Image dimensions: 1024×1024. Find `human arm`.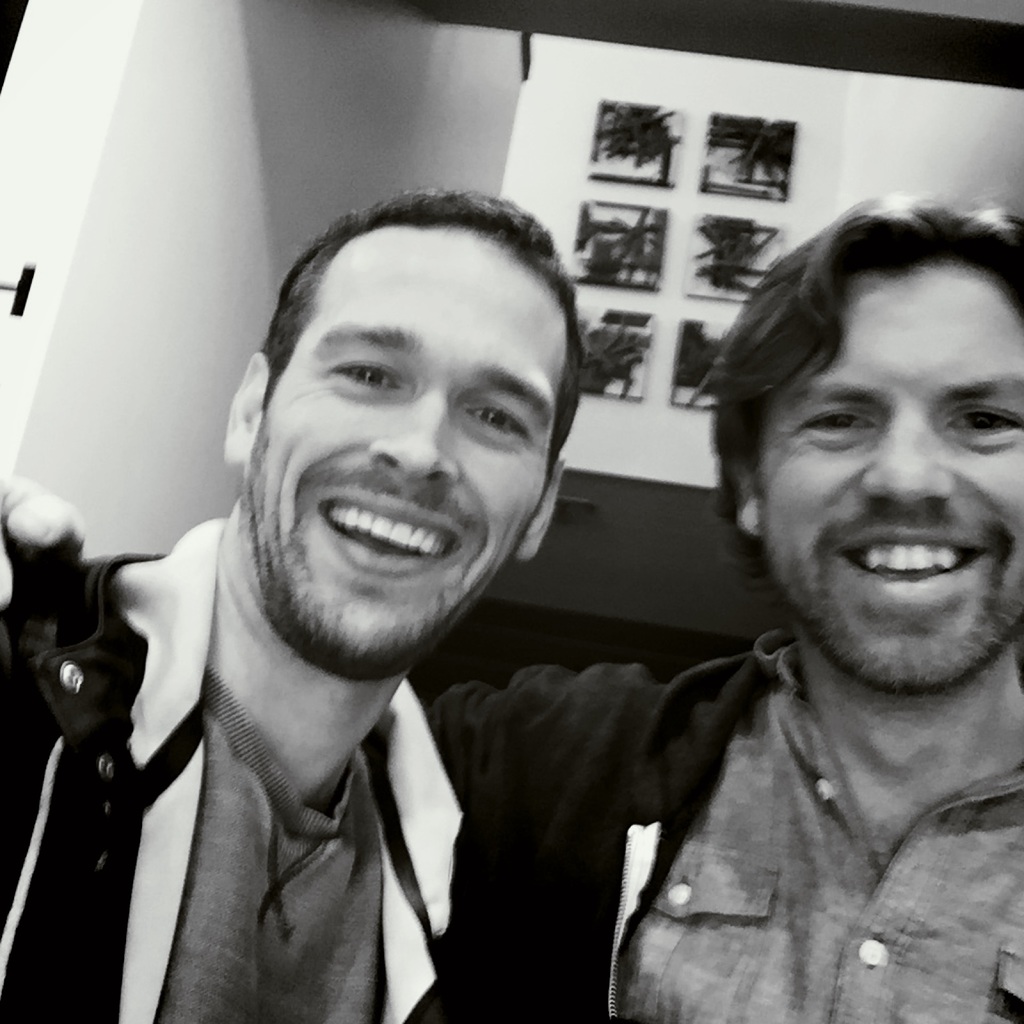
[x1=0, y1=471, x2=715, y2=820].
